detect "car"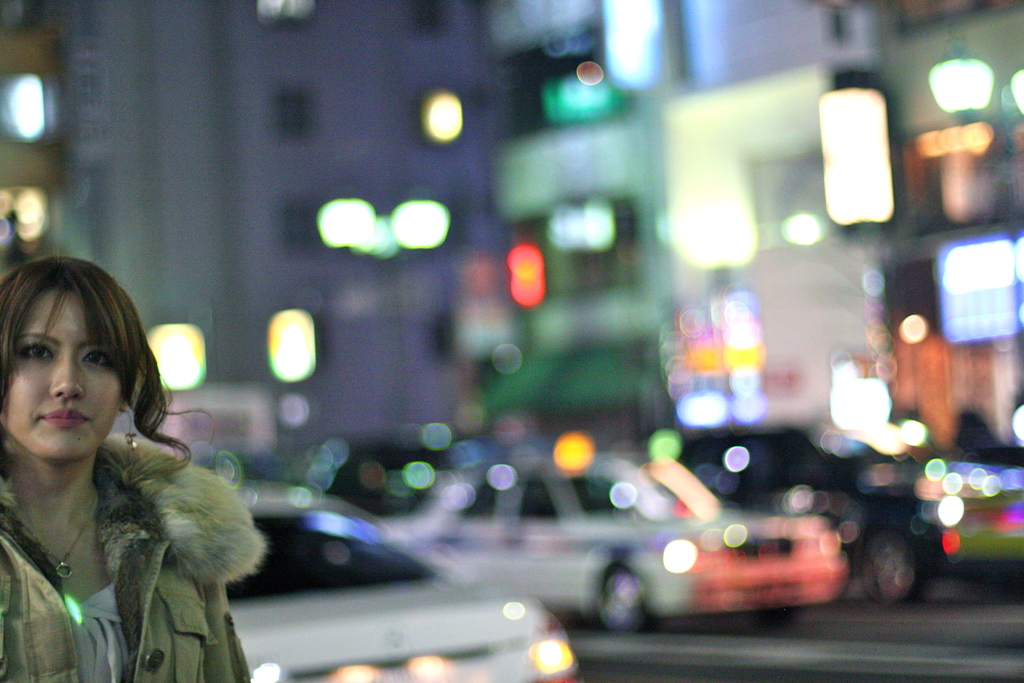
[x1=310, y1=427, x2=498, y2=514]
